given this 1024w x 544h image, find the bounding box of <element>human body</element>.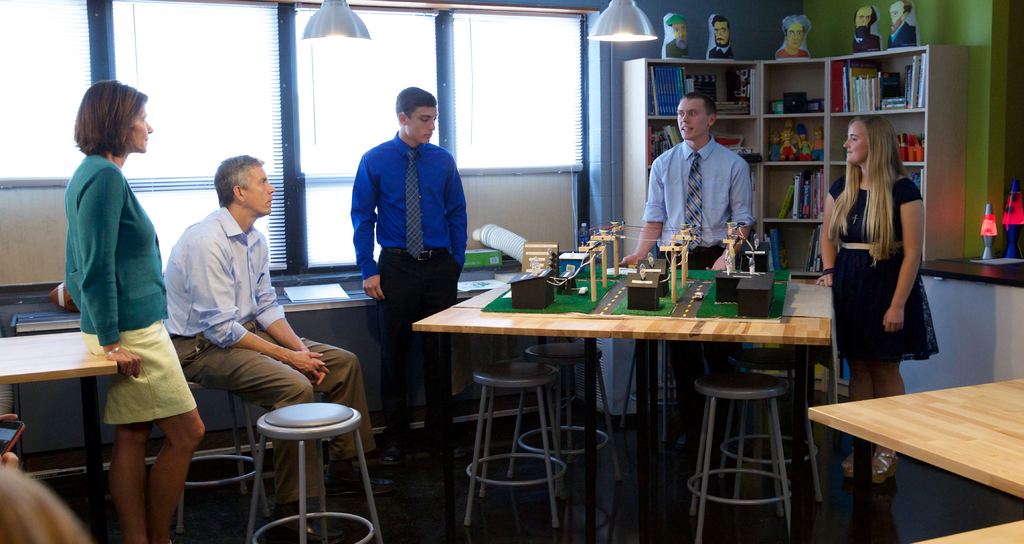
pyautogui.locateOnScreen(348, 133, 470, 484).
